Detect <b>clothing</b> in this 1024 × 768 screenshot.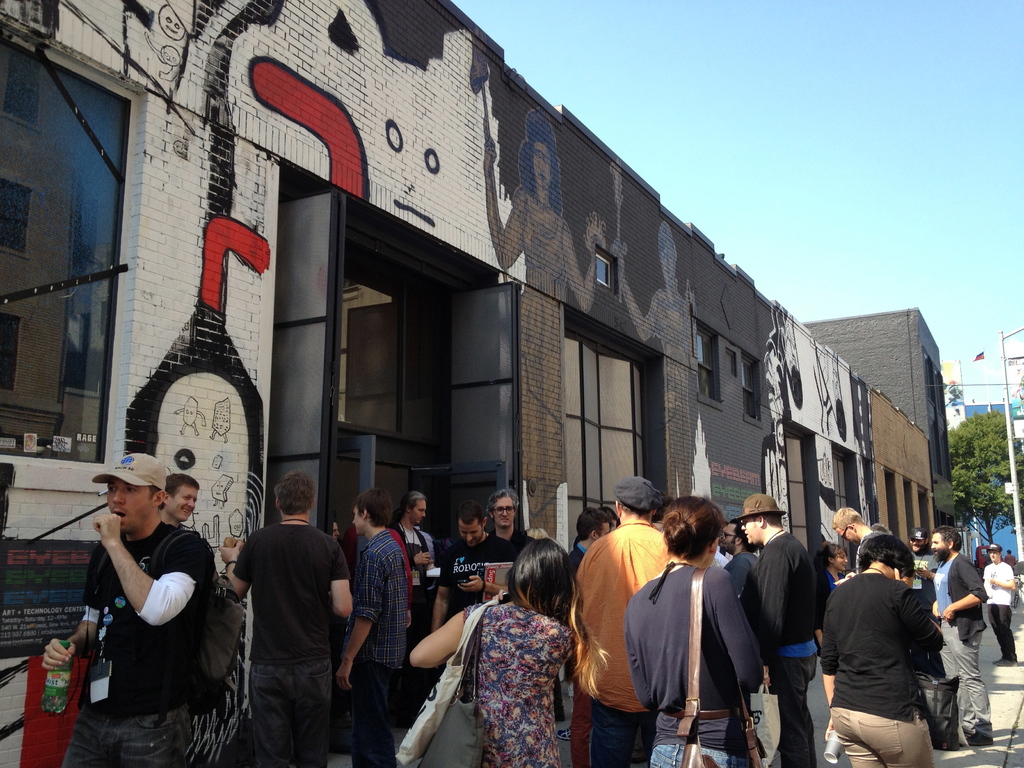
Detection: x1=618, y1=573, x2=756, y2=767.
